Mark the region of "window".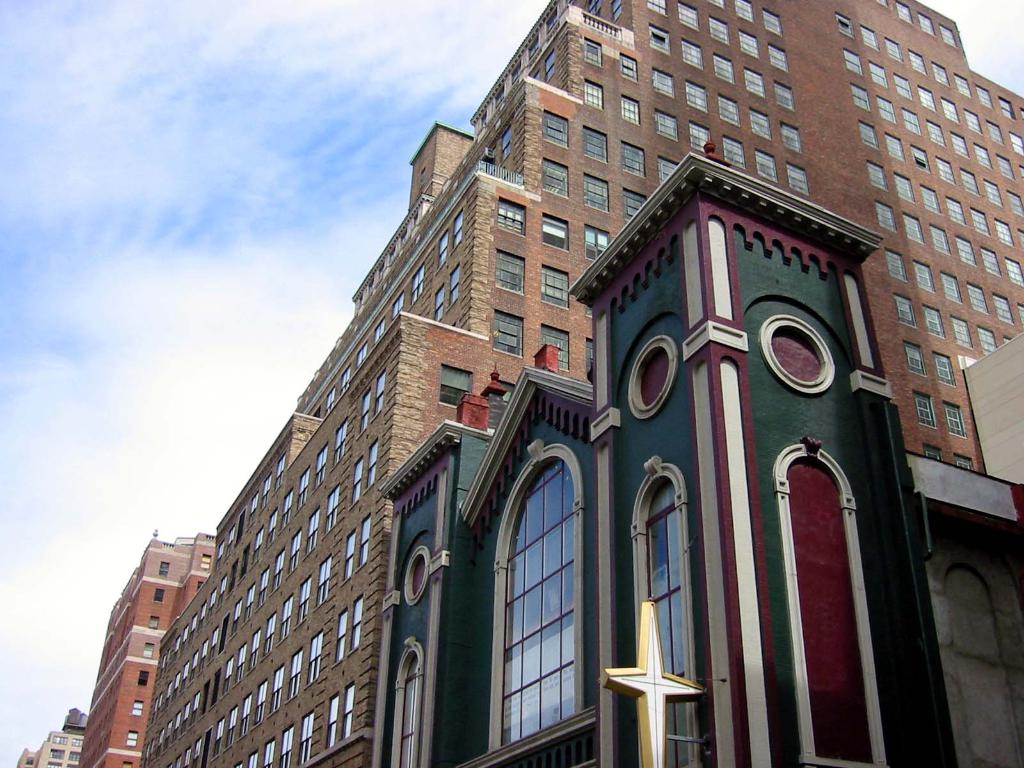
Region: {"x1": 321, "y1": 481, "x2": 342, "y2": 537}.
